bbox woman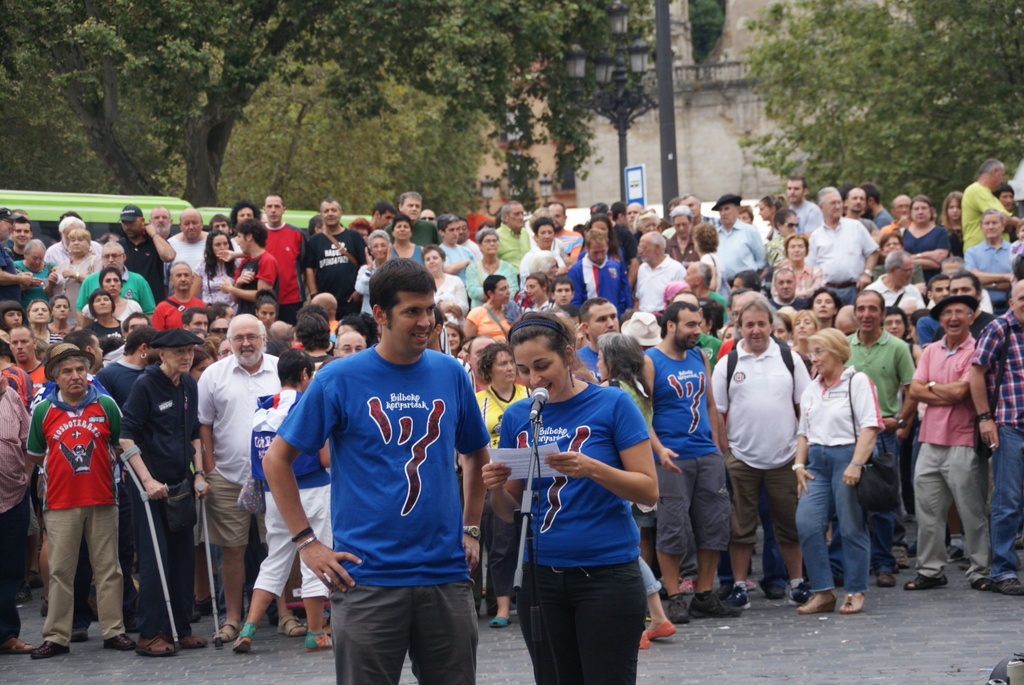
(193,229,244,306)
